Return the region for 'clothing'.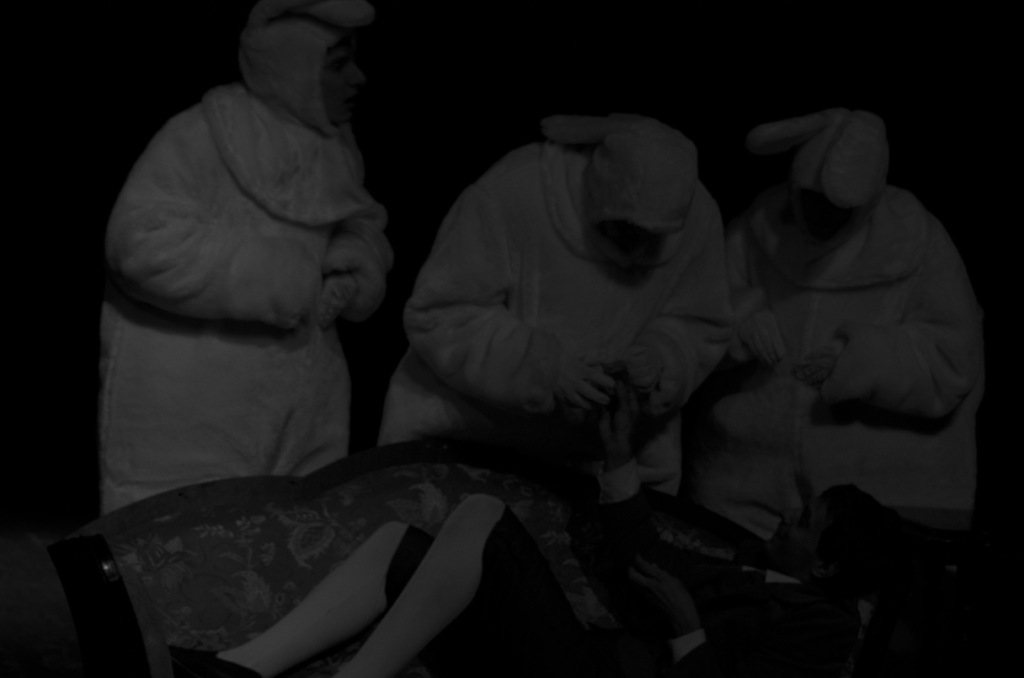
BBox(90, 0, 388, 524).
